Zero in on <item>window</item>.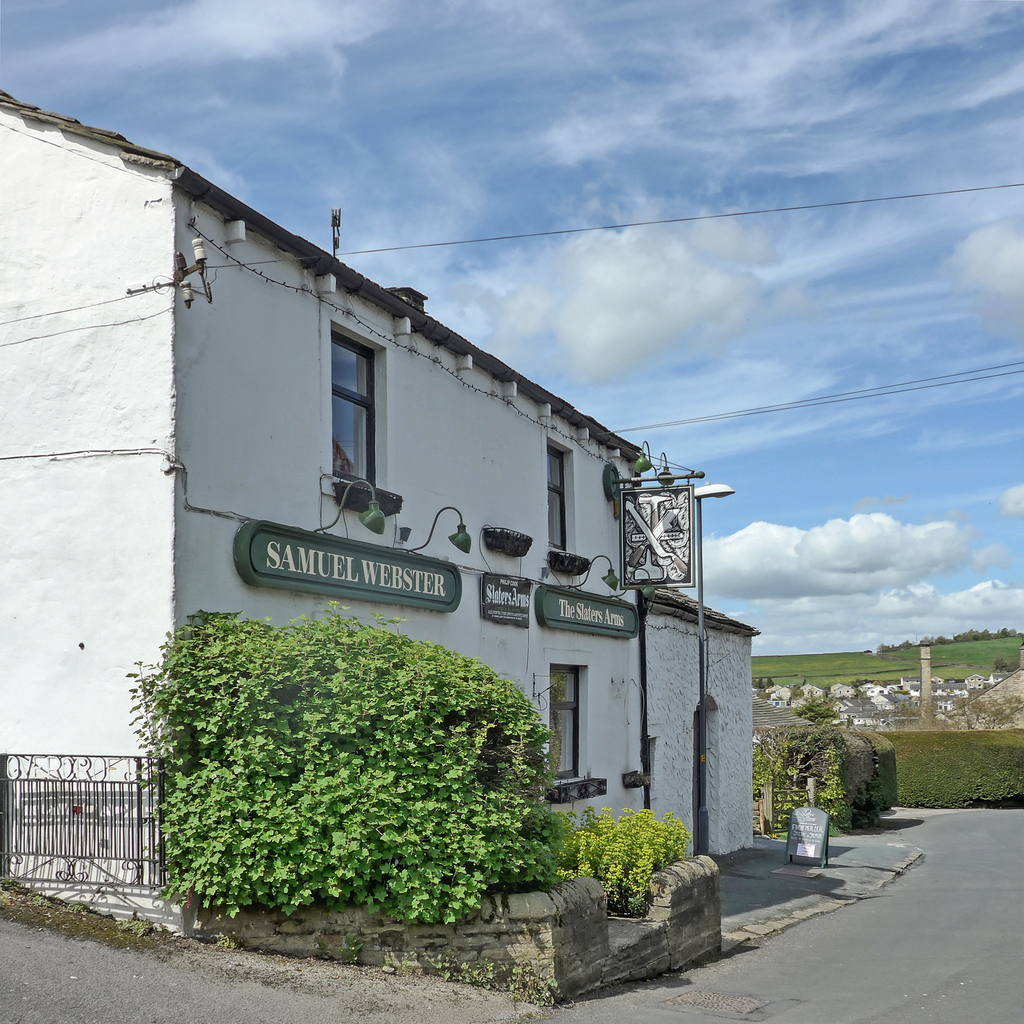
Zeroed in: locate(319, 346, 403, 477).
